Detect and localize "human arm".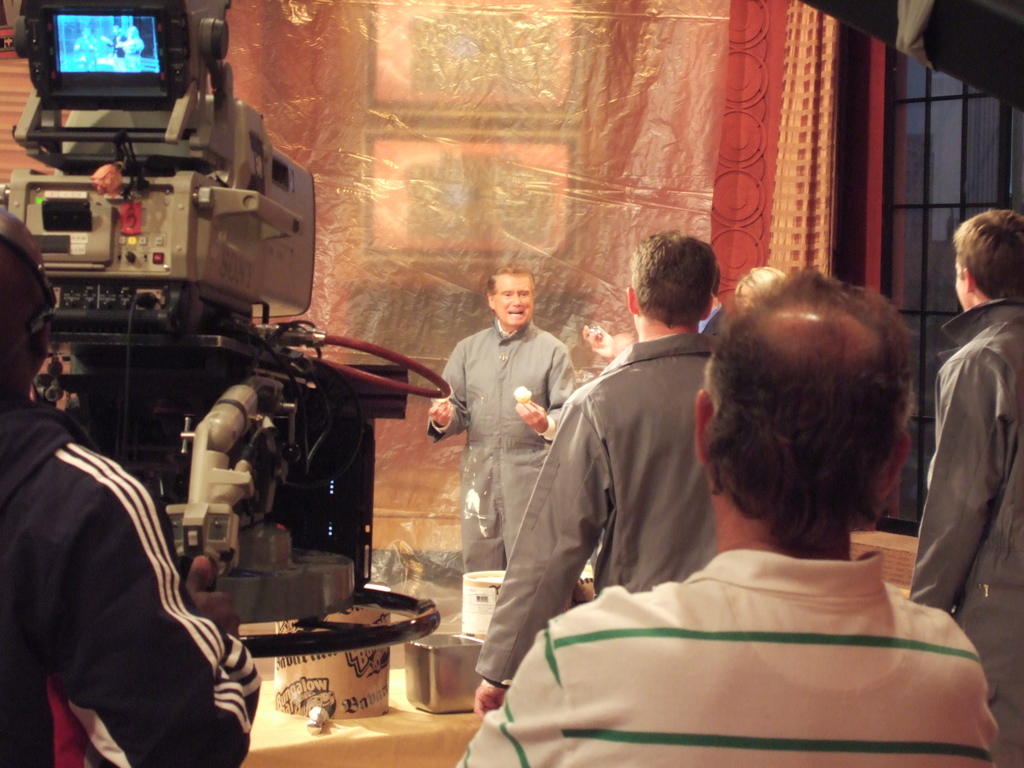
Localized at [left=468, top=396, right=617, bottom=718].
